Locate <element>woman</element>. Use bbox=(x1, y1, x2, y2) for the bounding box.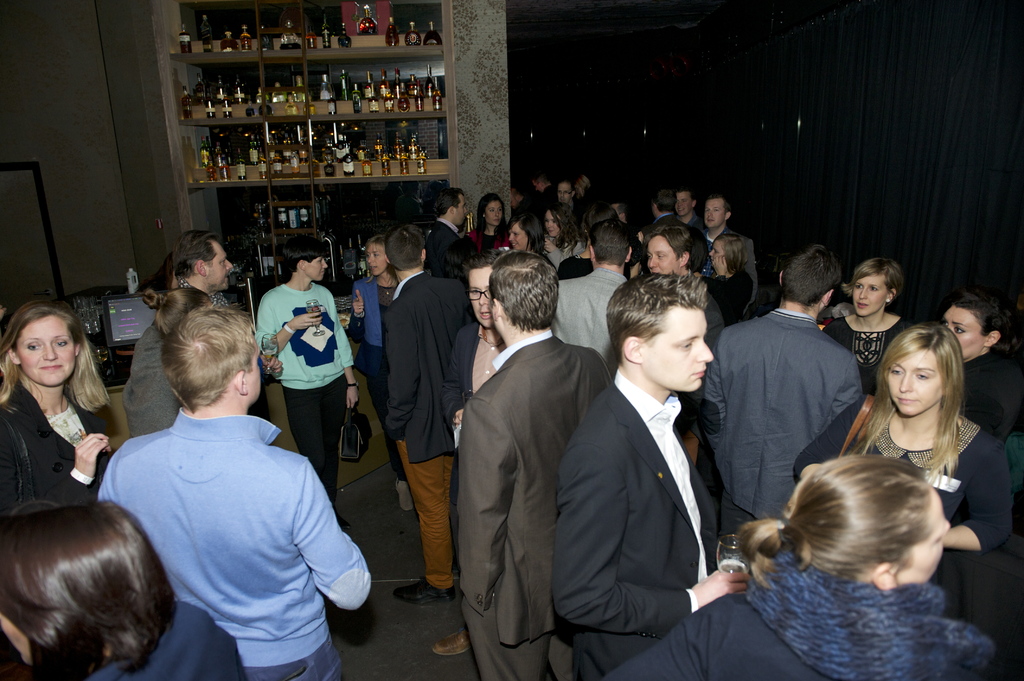
bbox=(252, 236, 348, 506).
